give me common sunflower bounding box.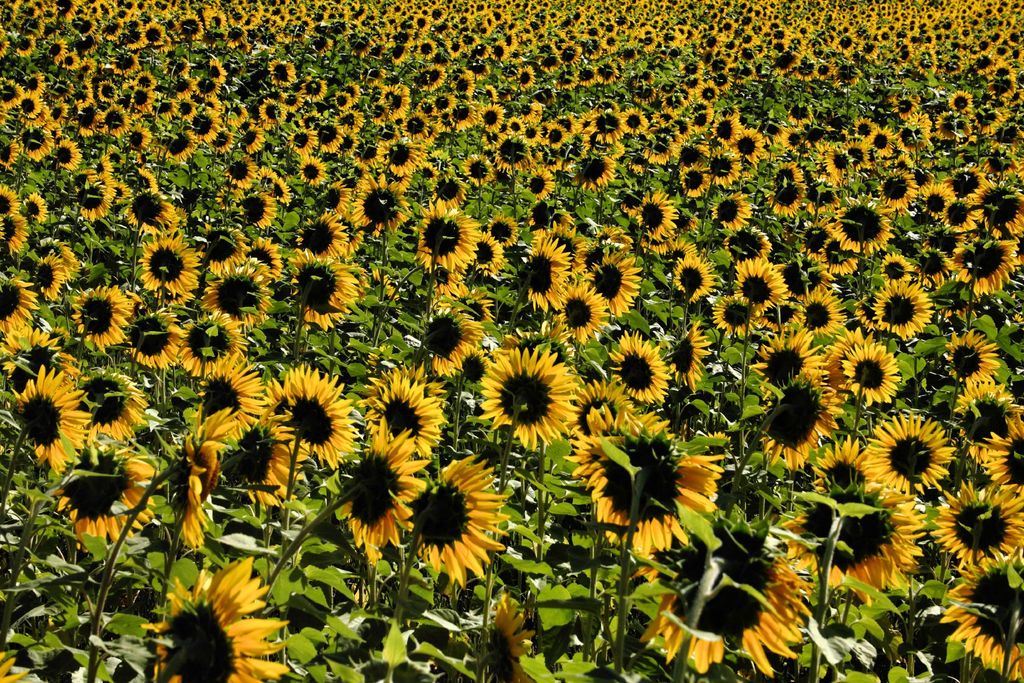
box=[927, 493, 1023, 561].
